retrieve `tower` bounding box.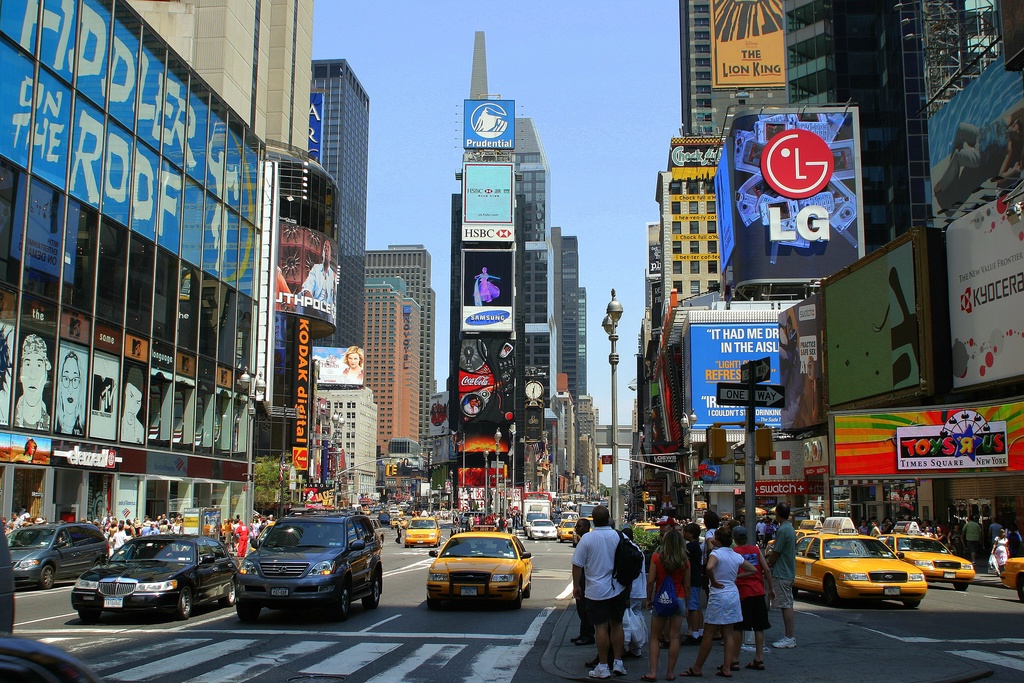
Bounding box: [355, 239, 442, 463].
